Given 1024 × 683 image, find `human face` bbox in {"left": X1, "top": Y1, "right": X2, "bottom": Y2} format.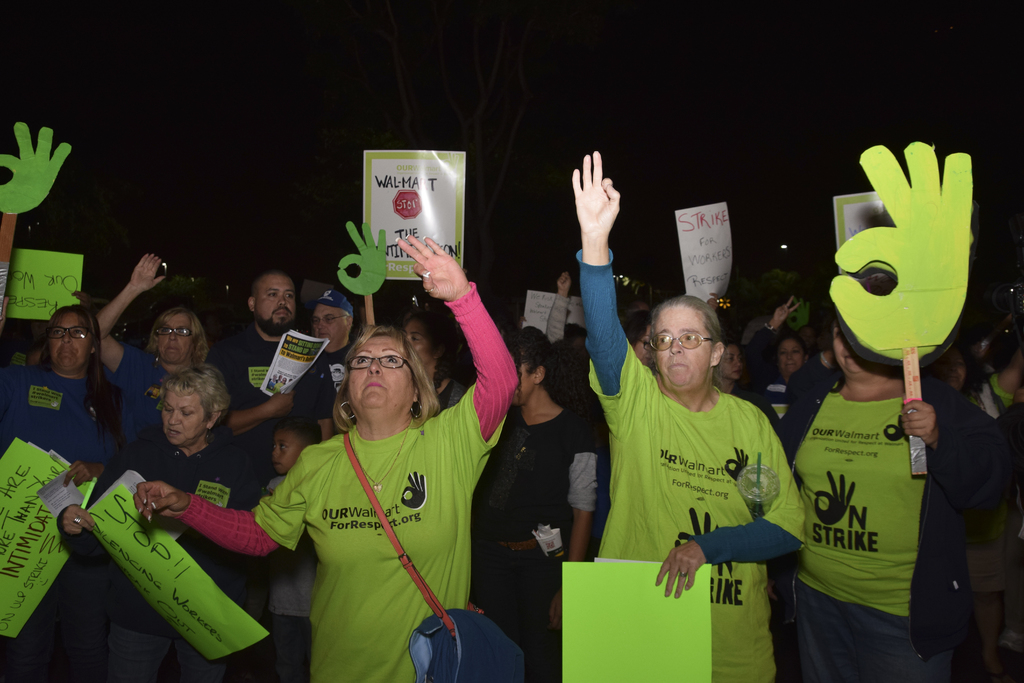
{"left": 718, "top": 343, "right": 744, "bottom": 381}.
